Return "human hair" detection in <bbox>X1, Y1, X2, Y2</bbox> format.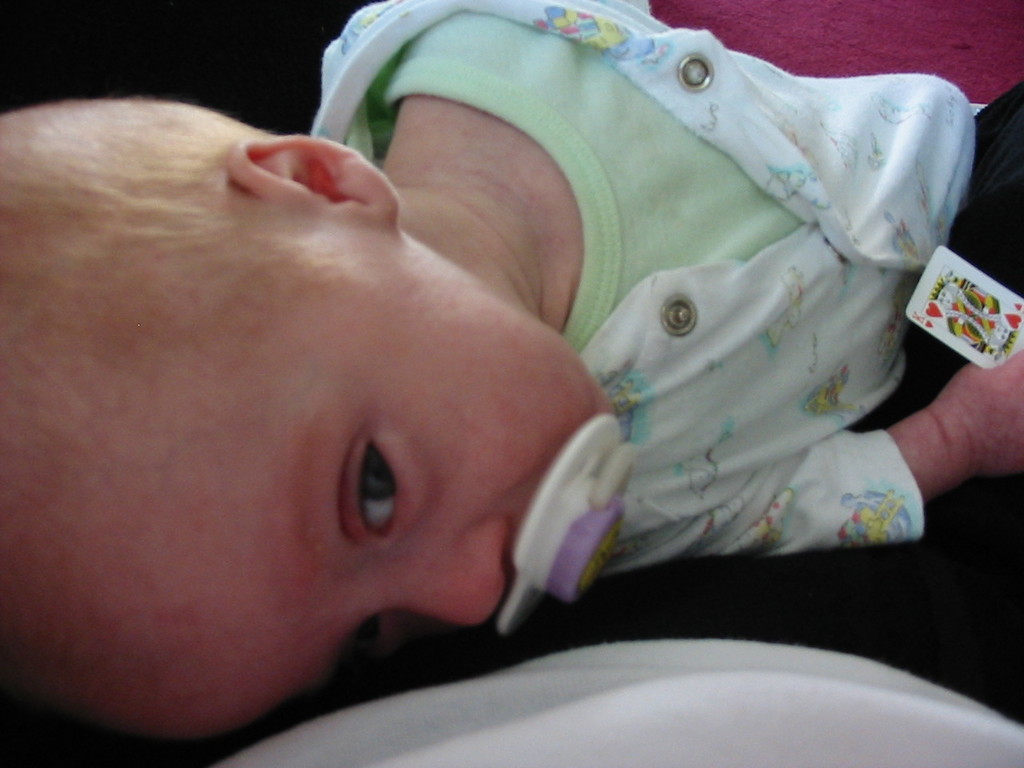
<bbox>0, 91, 265, 357</bbox>.
